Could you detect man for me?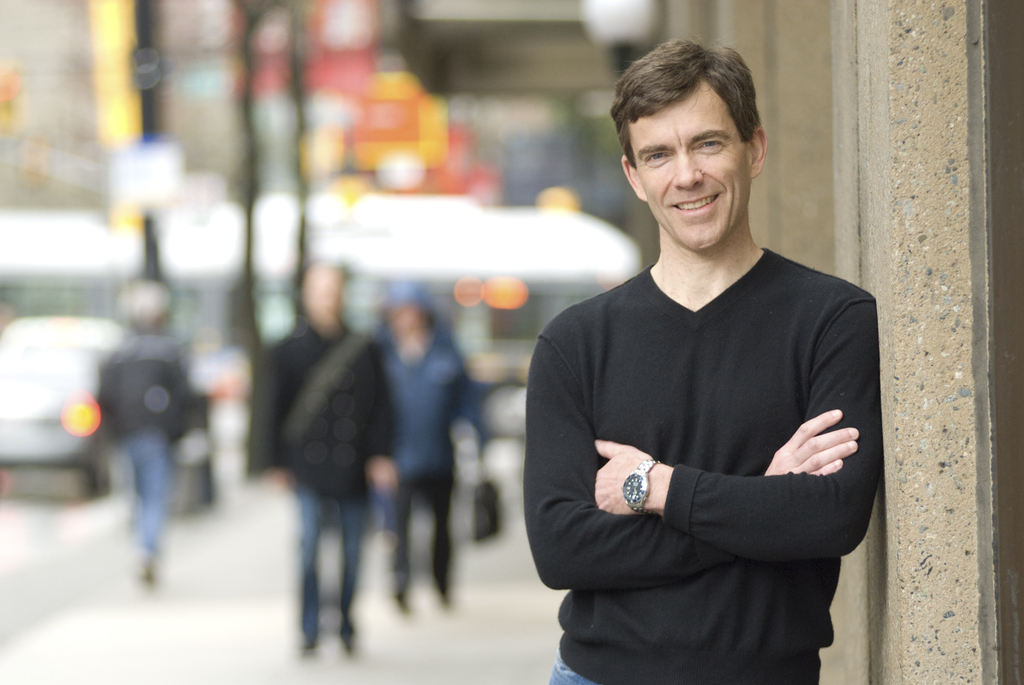
Detection result: (522, 46, 882, 670).
